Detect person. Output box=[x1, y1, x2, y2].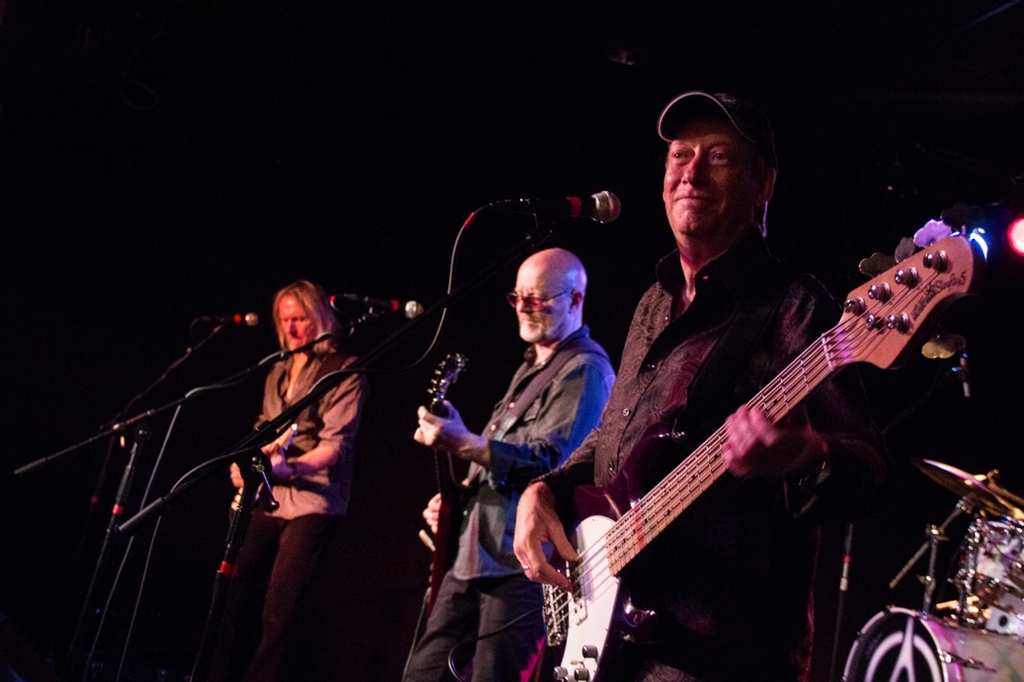
box=[228, 276, 373, 681].
